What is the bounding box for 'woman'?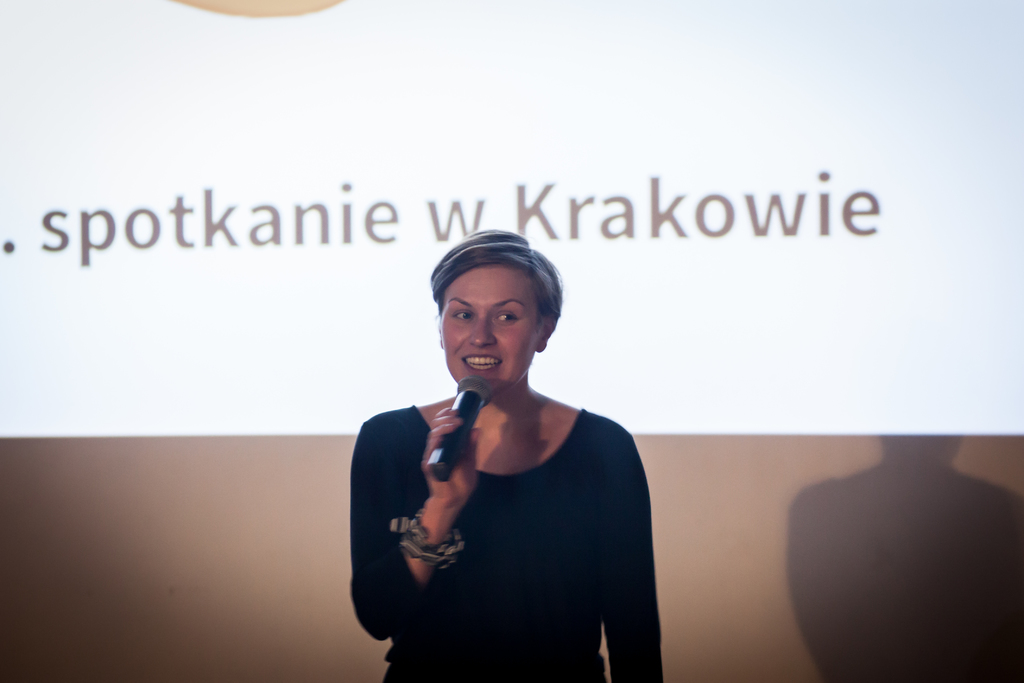
(346, 232, 689, 682).
